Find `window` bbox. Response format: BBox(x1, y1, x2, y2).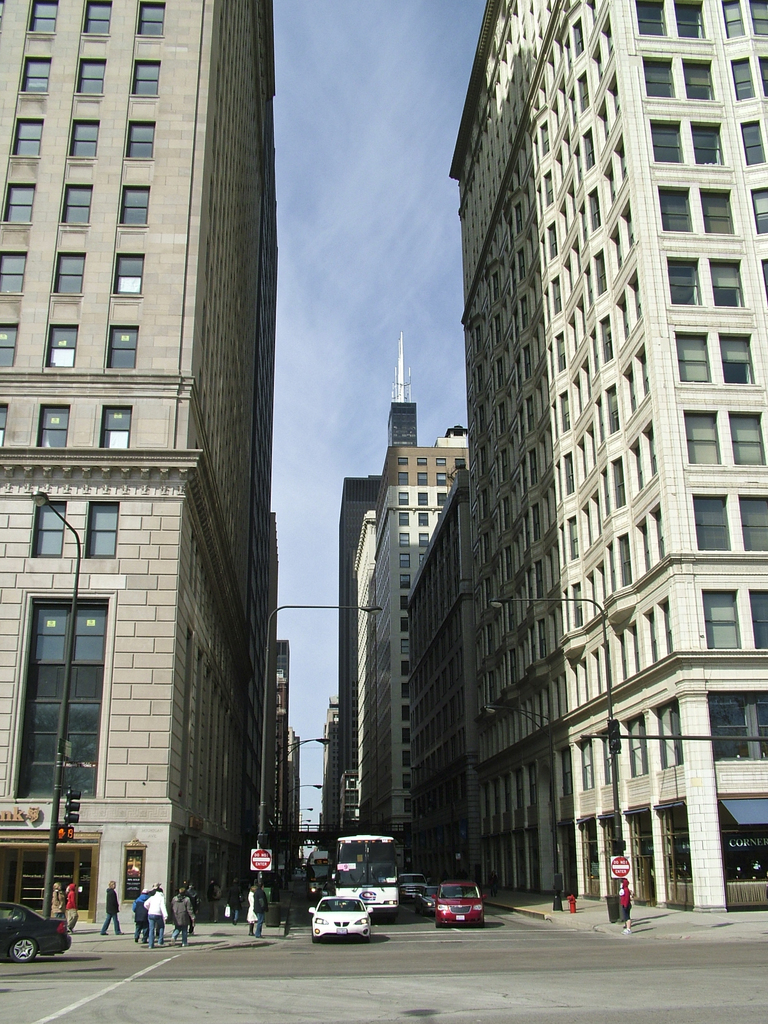
BBox(49, 254, 86, 300).
